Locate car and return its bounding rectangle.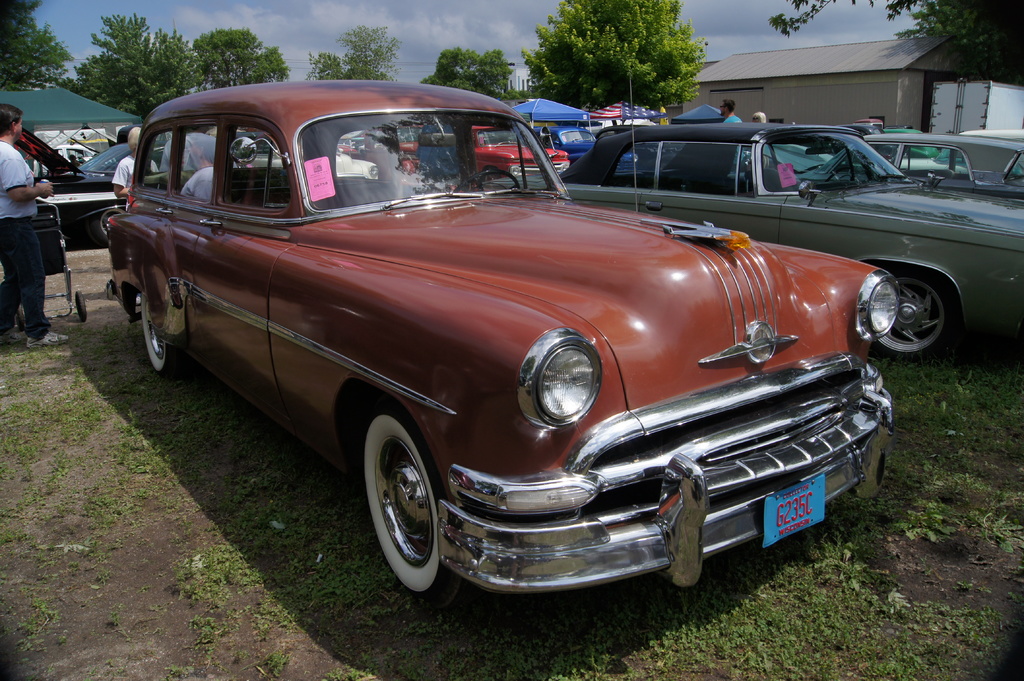
rect(792, 134, 1023, 189).
